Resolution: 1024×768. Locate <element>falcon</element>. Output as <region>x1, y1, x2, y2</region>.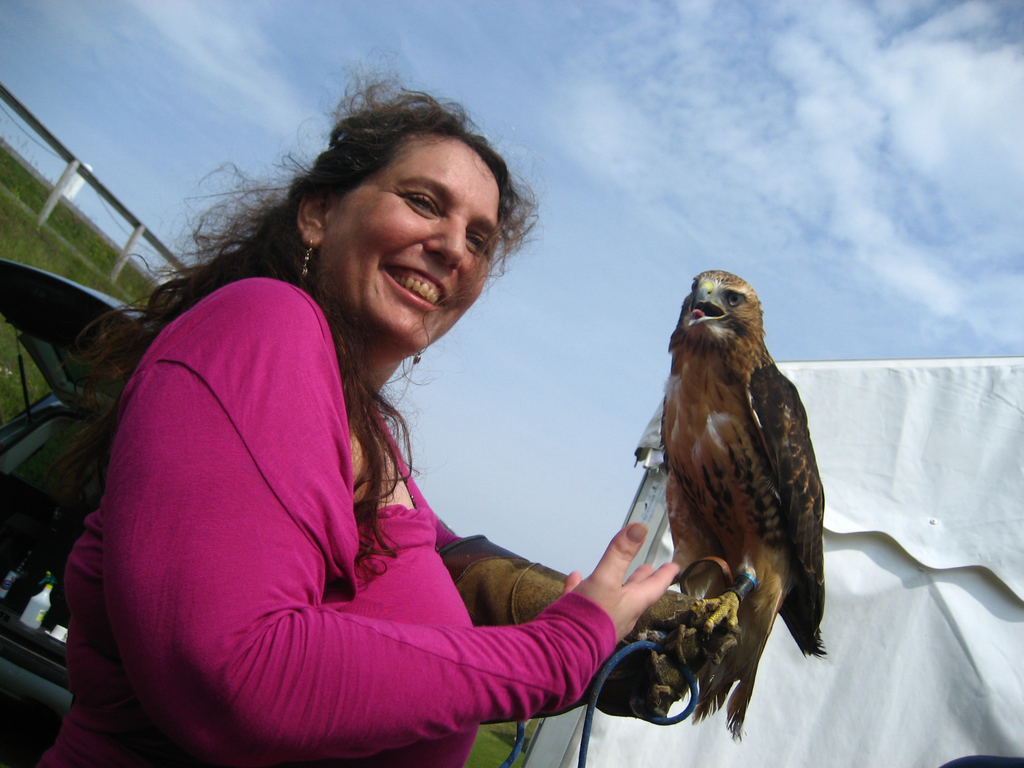
<region>625, 259, 827, 734</region>.
